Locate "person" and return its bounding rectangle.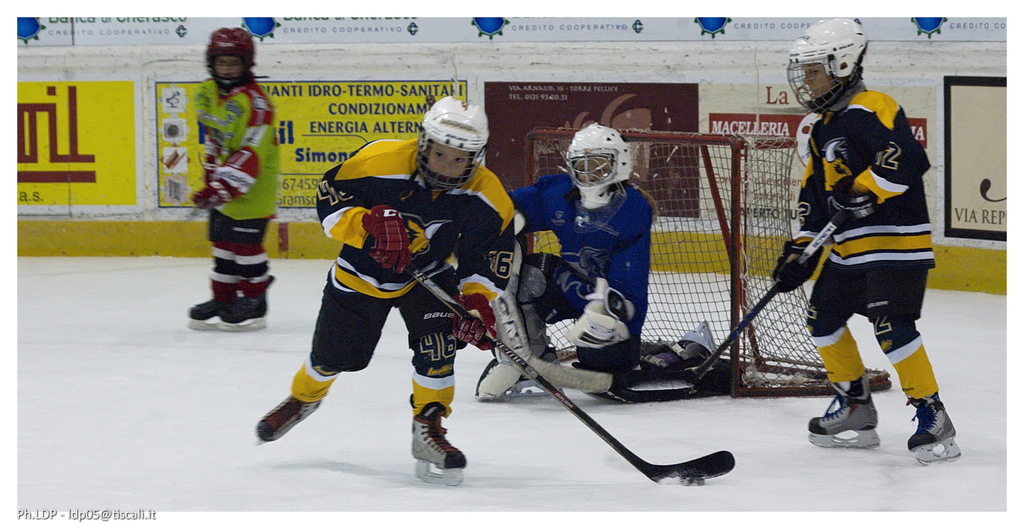
502 120 646 367.
